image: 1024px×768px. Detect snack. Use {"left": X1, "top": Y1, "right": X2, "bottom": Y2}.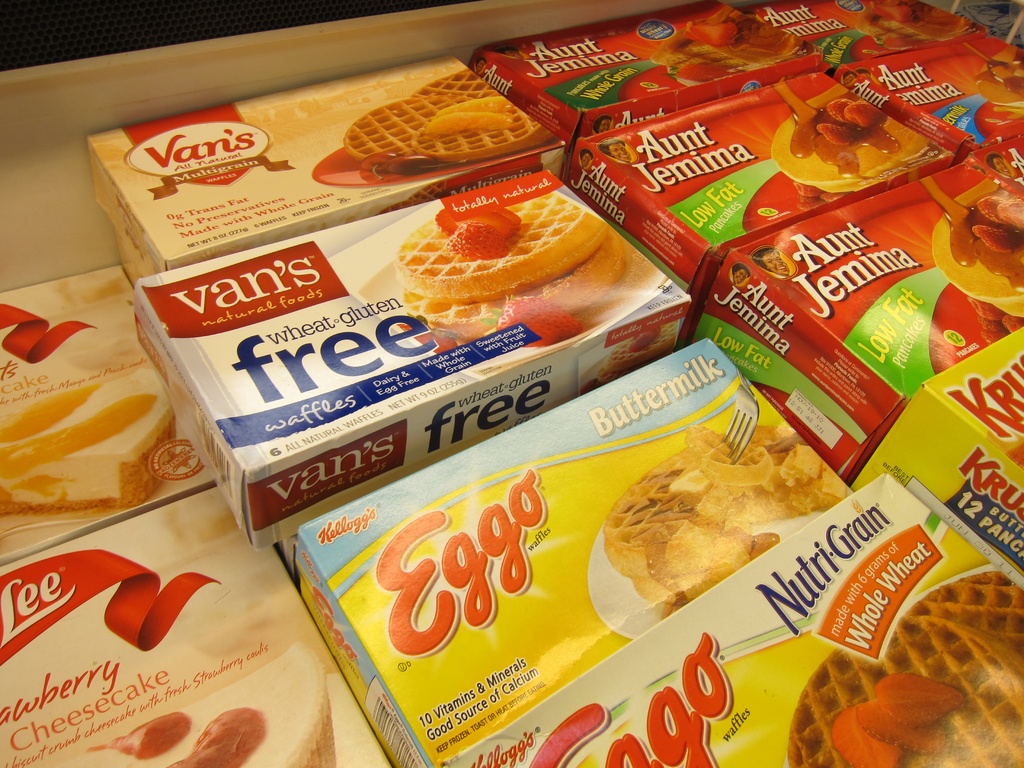
{"left": 595, "top": 424, "right": 850, "bottom": 612}.
